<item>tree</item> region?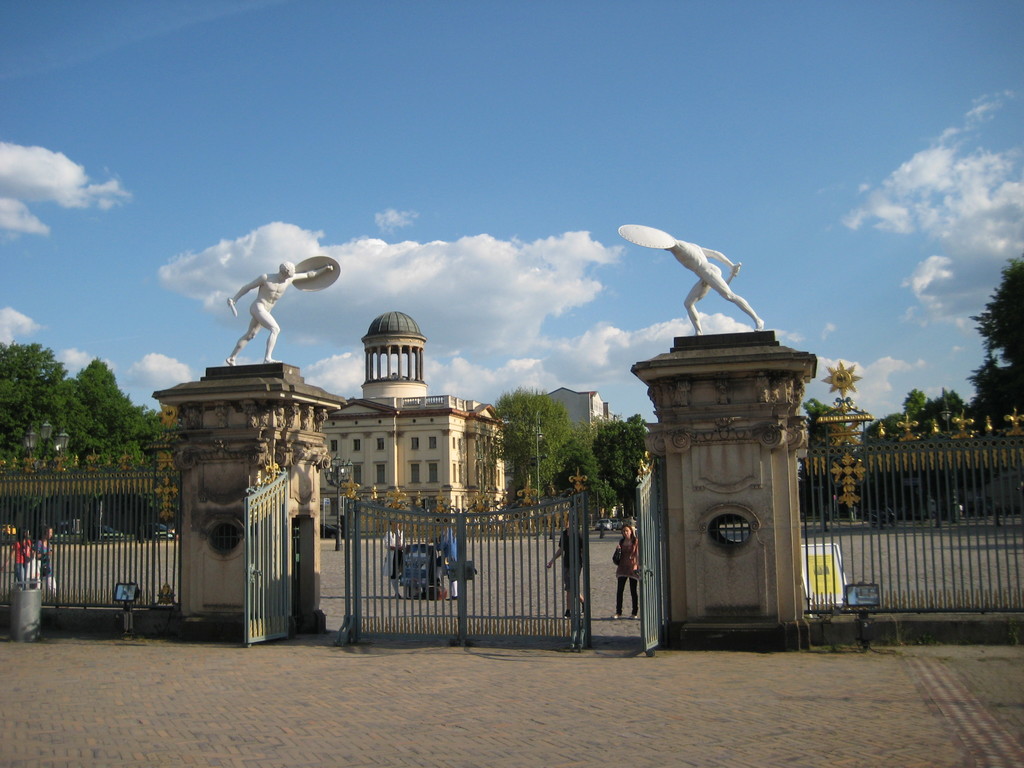
[x1=970, y1=257, x2=1020, y2=372]
